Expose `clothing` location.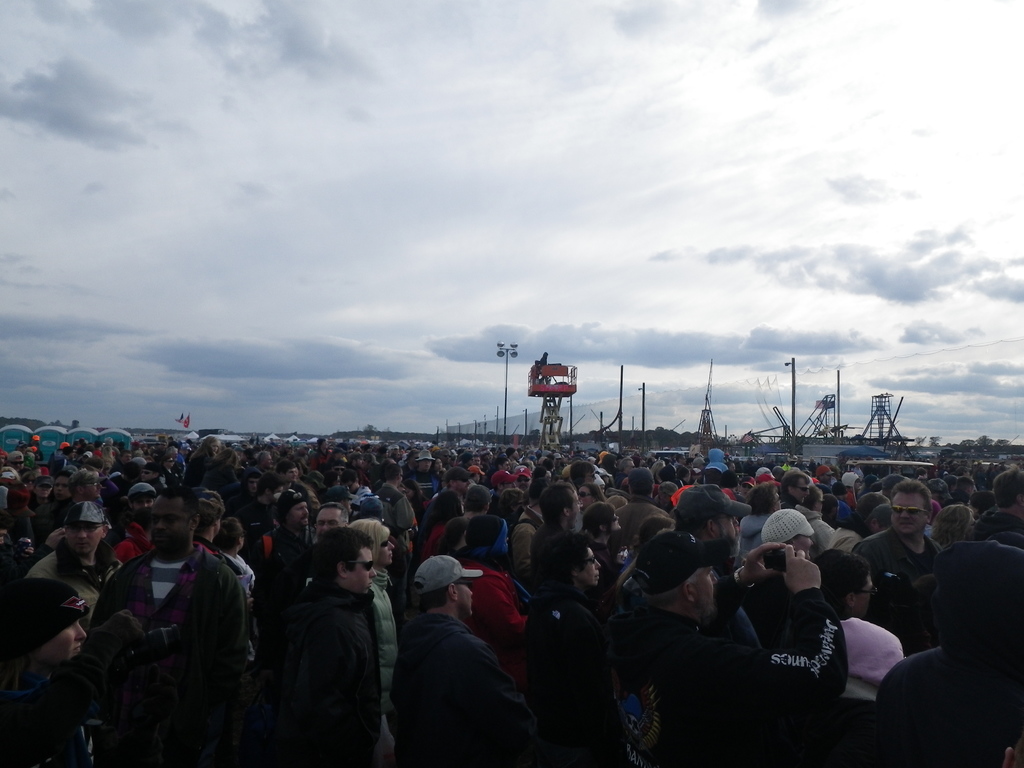
Exposed at BBox(251, 518, 318, 582).
